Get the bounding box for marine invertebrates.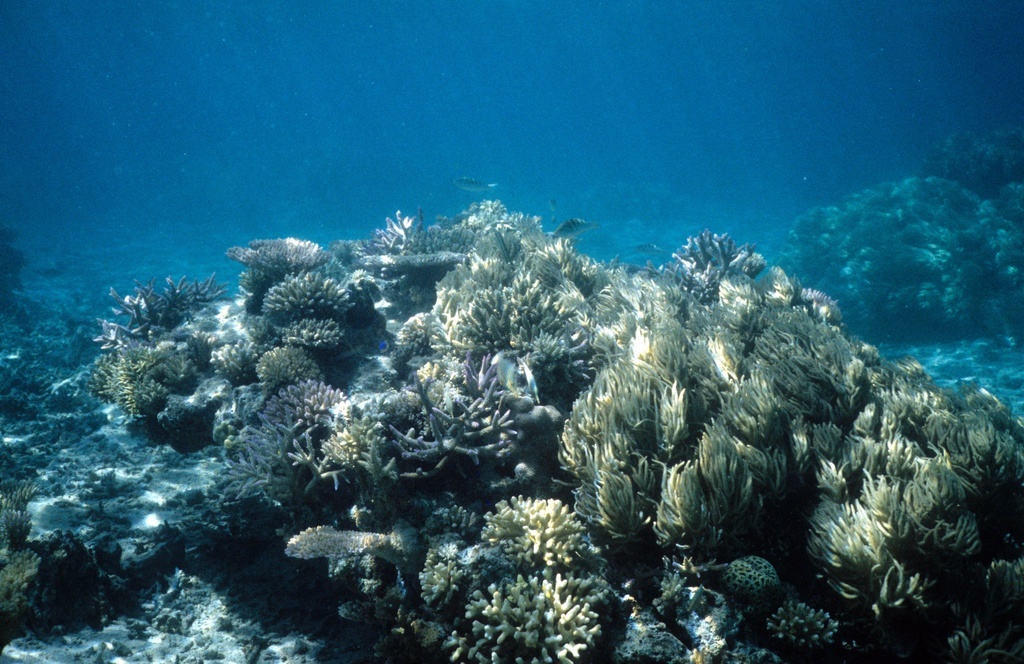
bbox=[903, 113, 1023, 193].
